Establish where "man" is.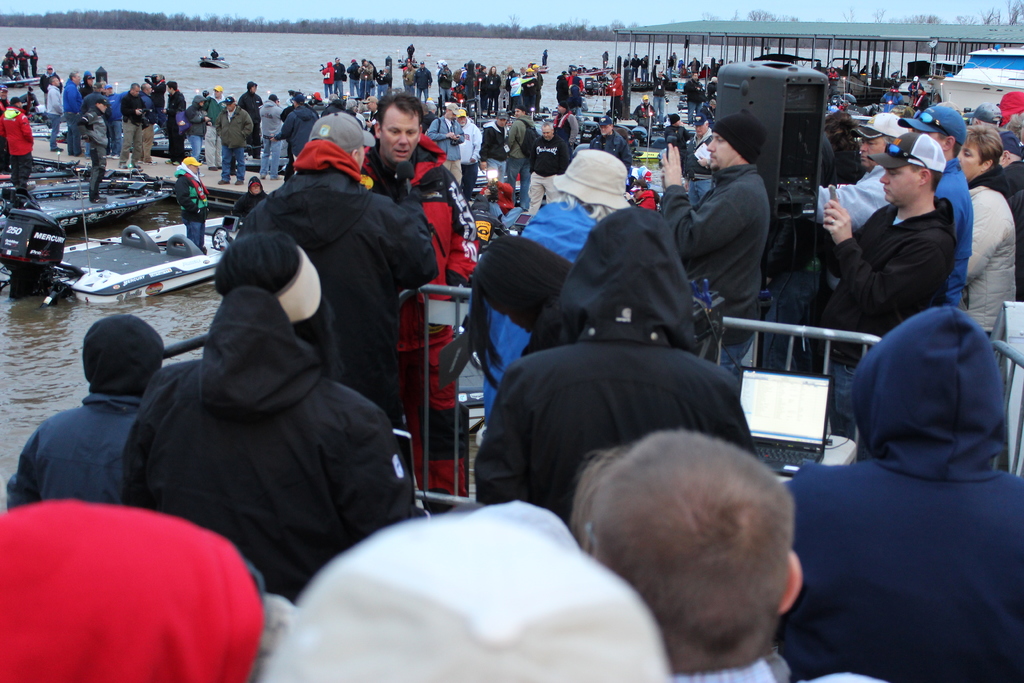
Established at (left=46, top=75, right=66, bottom=154).
